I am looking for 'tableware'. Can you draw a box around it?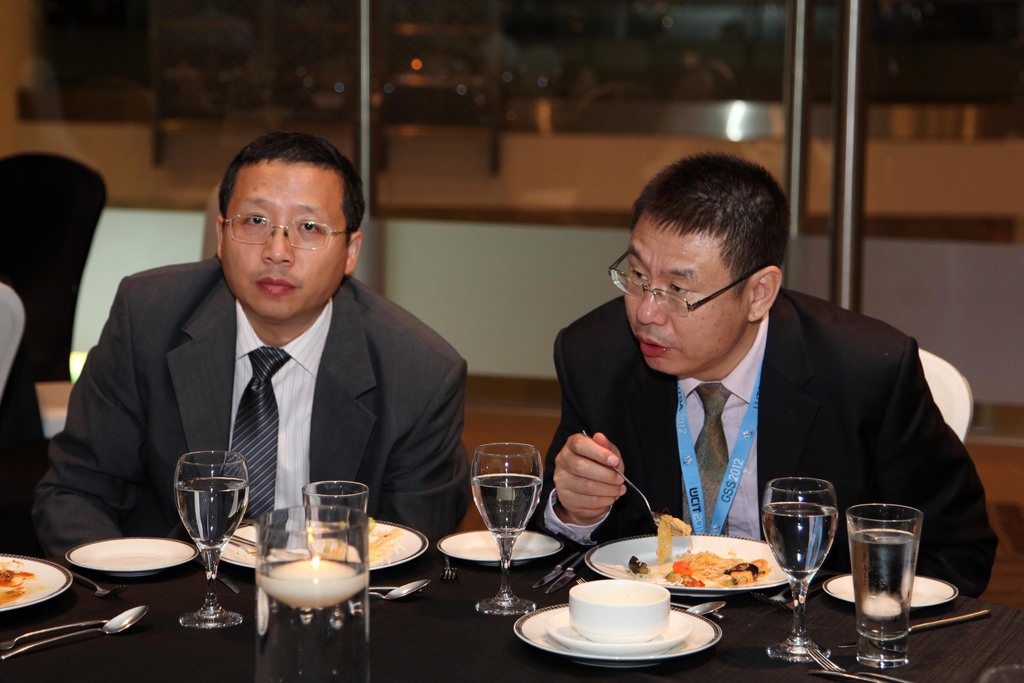
Sure, the bounding box is 586:533:793:599.
